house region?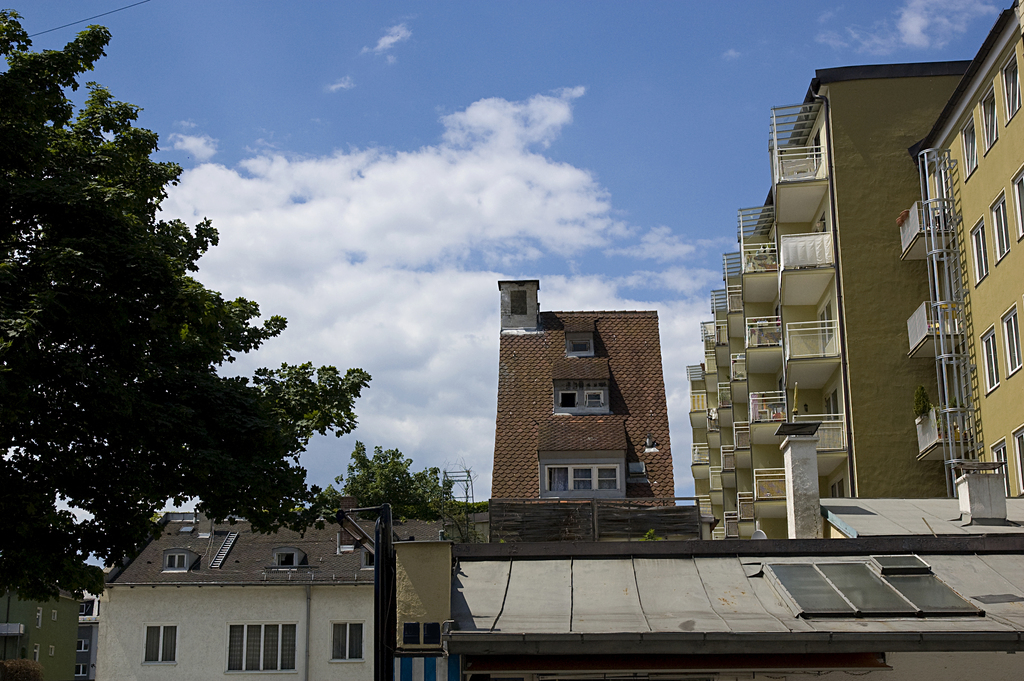
477,277,680,523
